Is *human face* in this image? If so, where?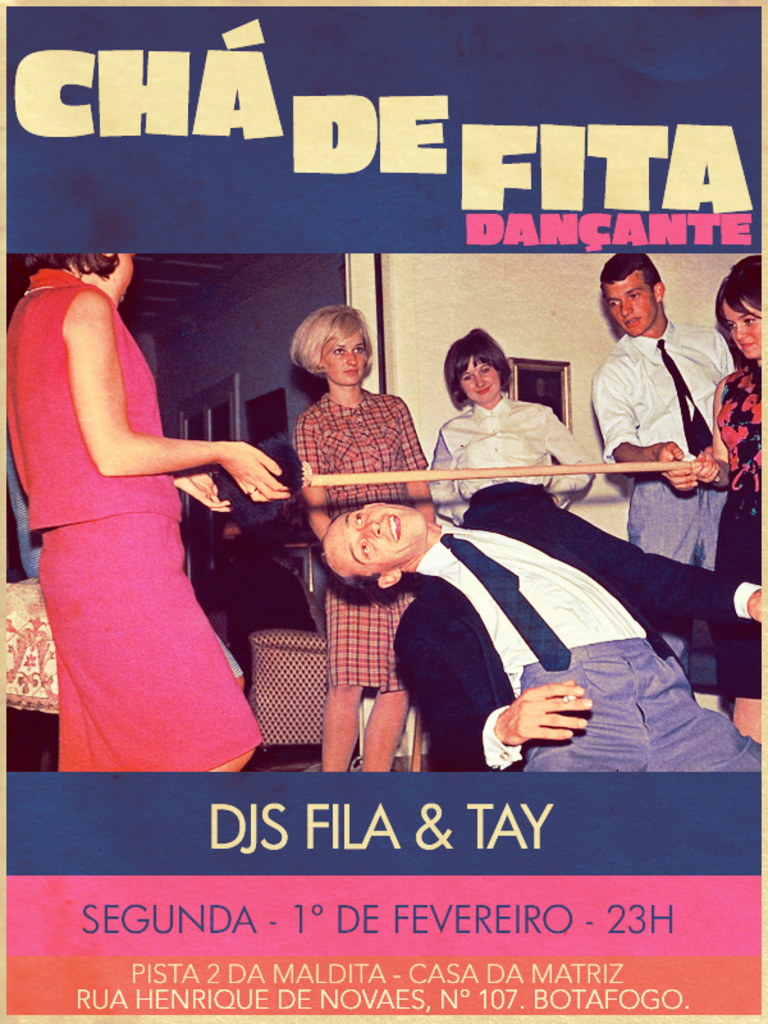
Yes, at box(324, 504, 429, 568).
